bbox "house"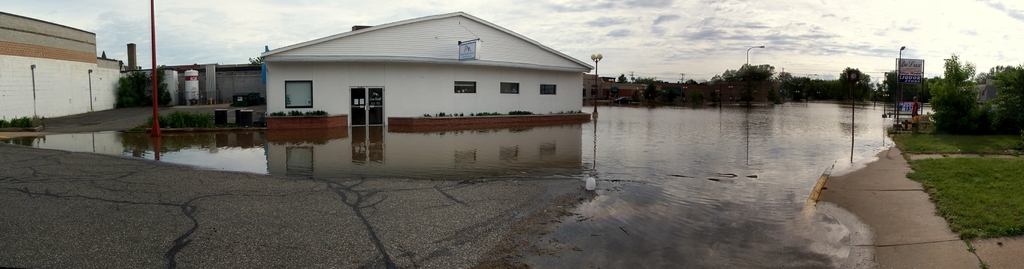
0, 10, 125, 132
